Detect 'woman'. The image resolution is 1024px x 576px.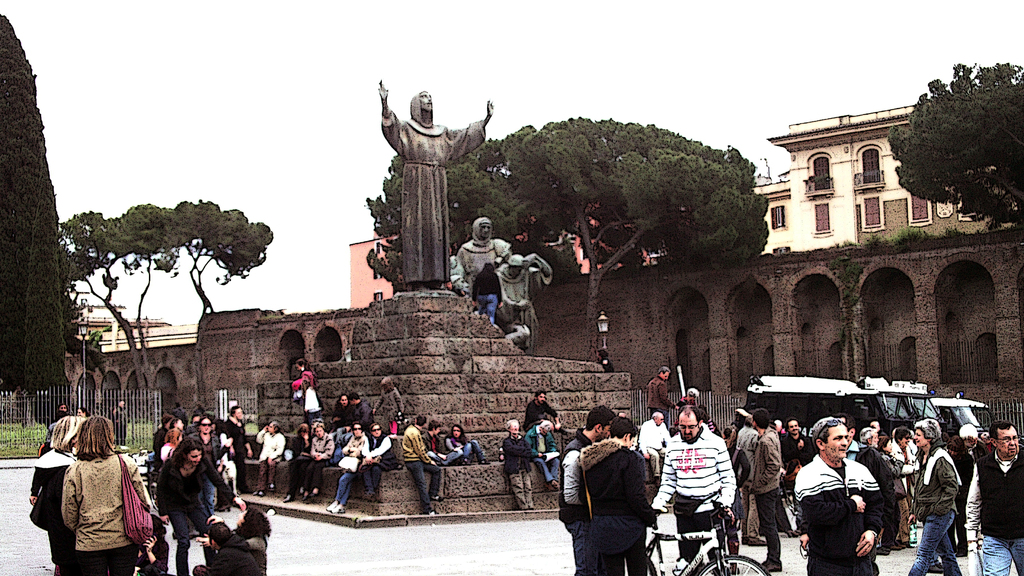
detection(61, 414, 156, 575).
